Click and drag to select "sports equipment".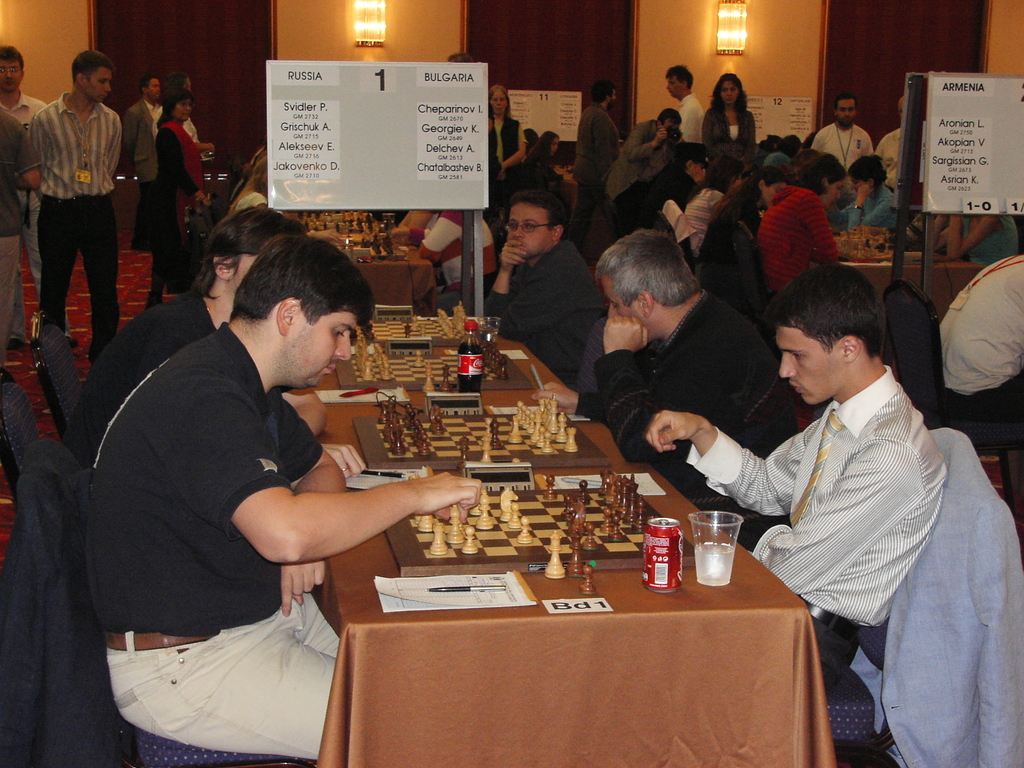
Selection: <region>346, 236, 401, 259</region>.
